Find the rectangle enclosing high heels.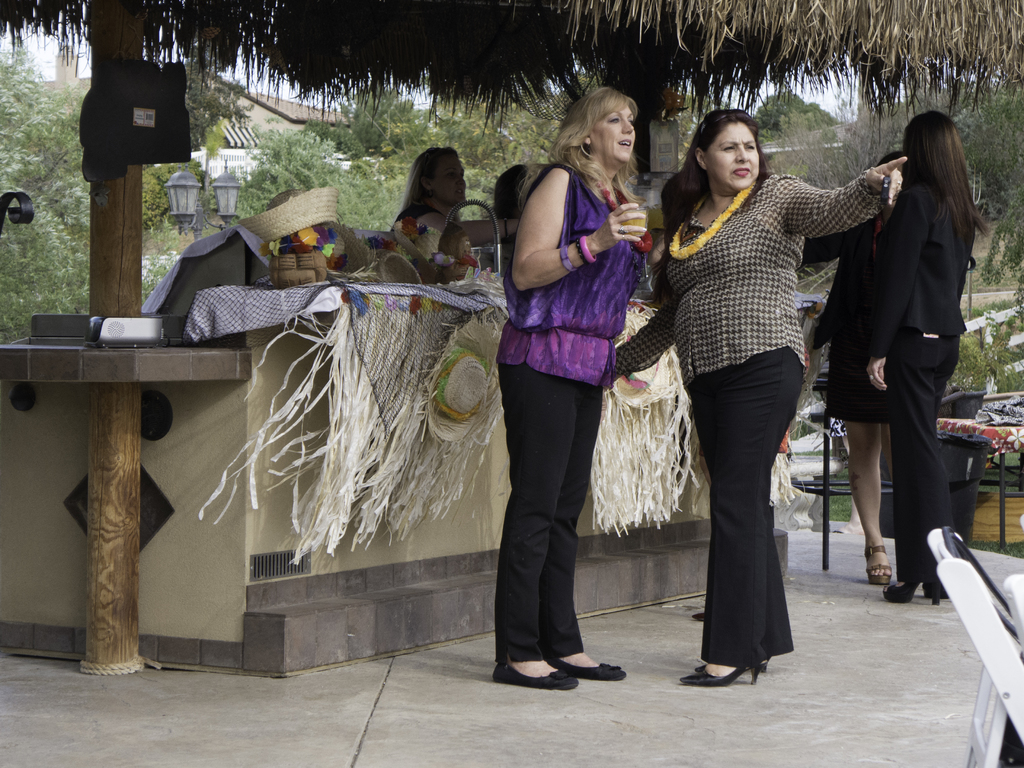
(881,575,941,610).
